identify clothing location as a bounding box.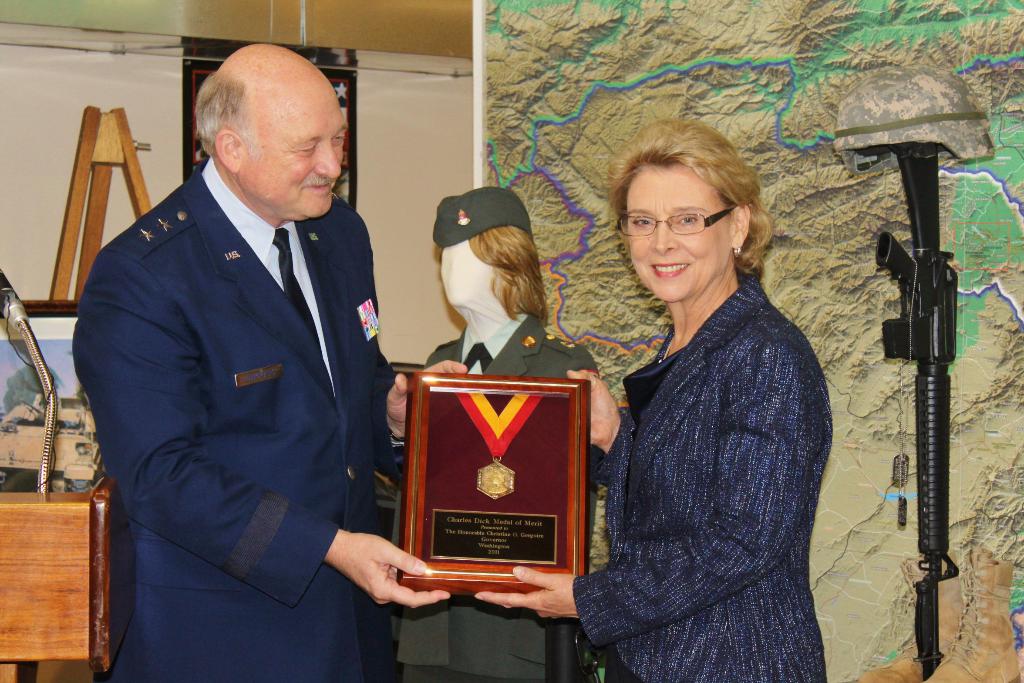
bbox=[72, 154, 412, 682].
